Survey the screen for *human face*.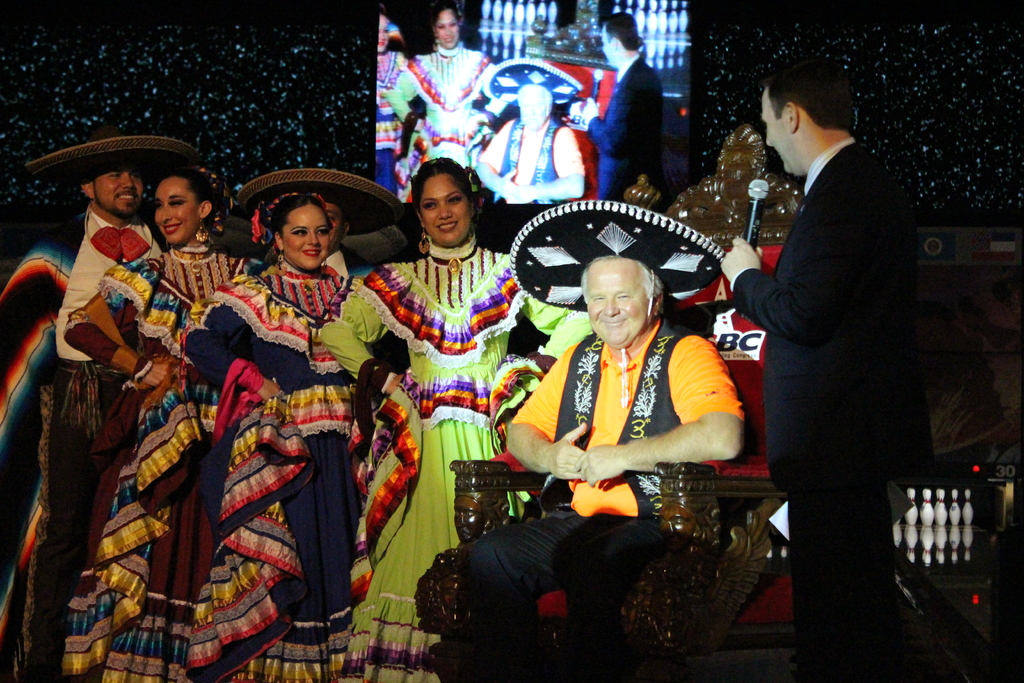
Survey found: bbox=[600, 26, 614, 65].
